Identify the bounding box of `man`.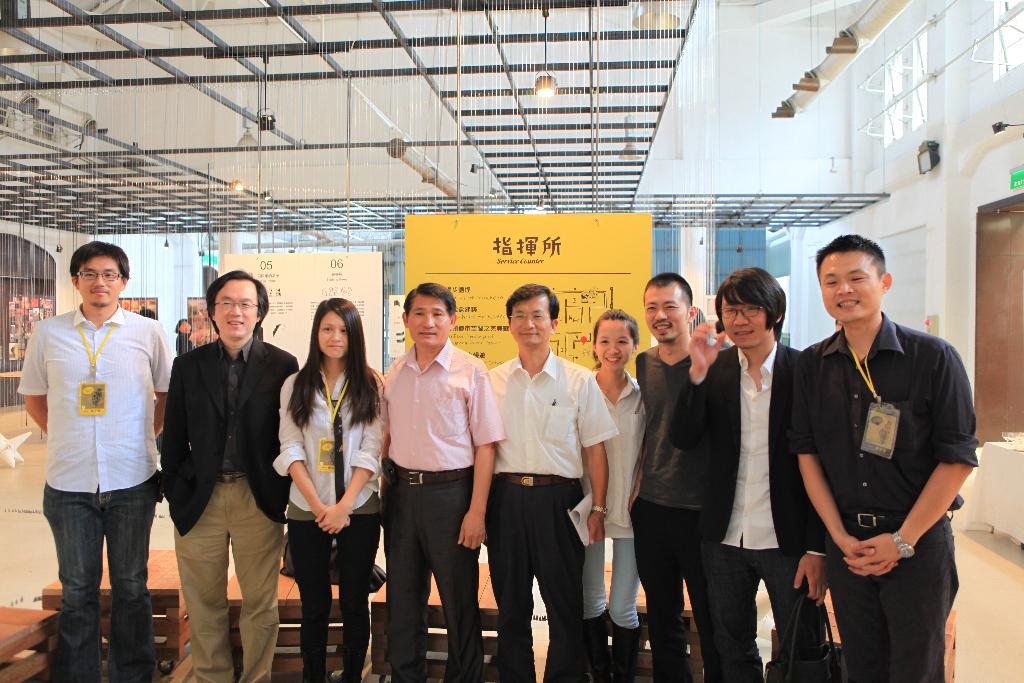
locate(787, 231, 979, 682).
